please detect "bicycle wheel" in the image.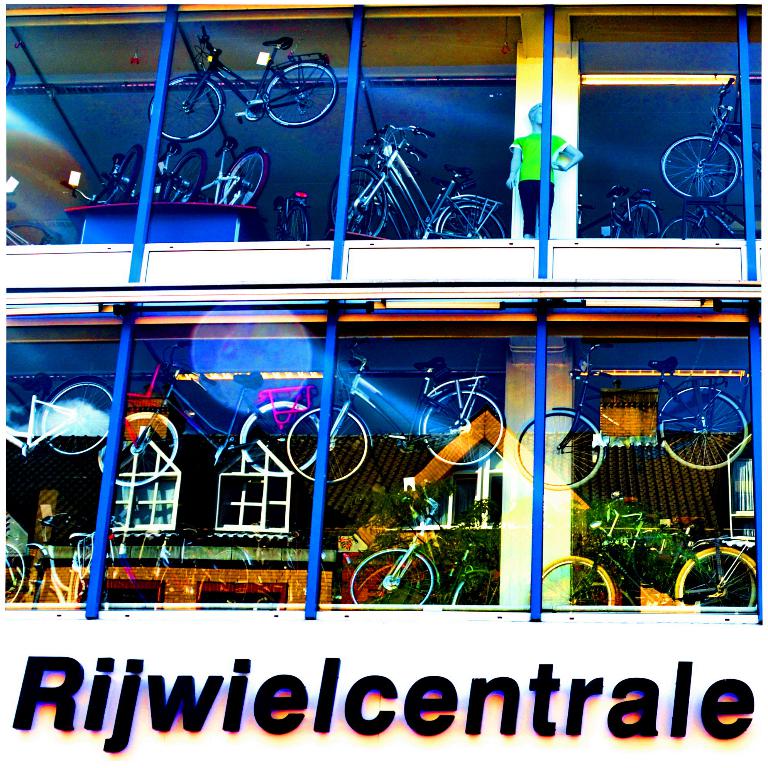
{"x1": 115, "y1": 140, "x2": 148, "y2": 198}.
